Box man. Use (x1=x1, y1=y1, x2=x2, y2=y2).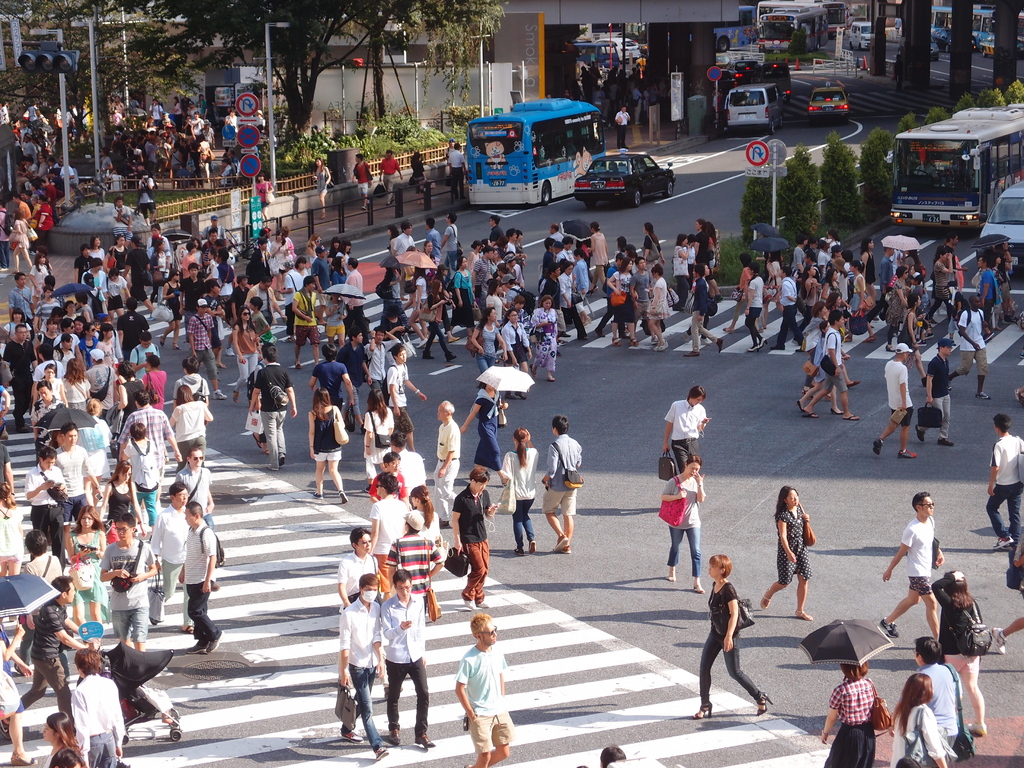
(x1=880, y1=243, x2=900, y2=305).
